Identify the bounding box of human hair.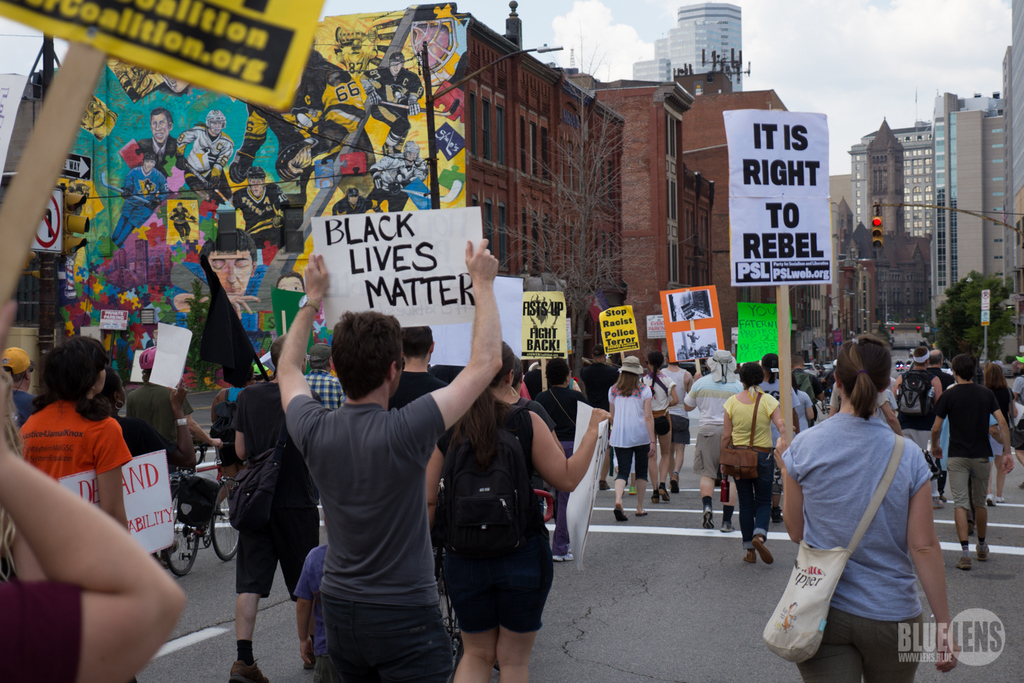
761, 352, 778, 383.
